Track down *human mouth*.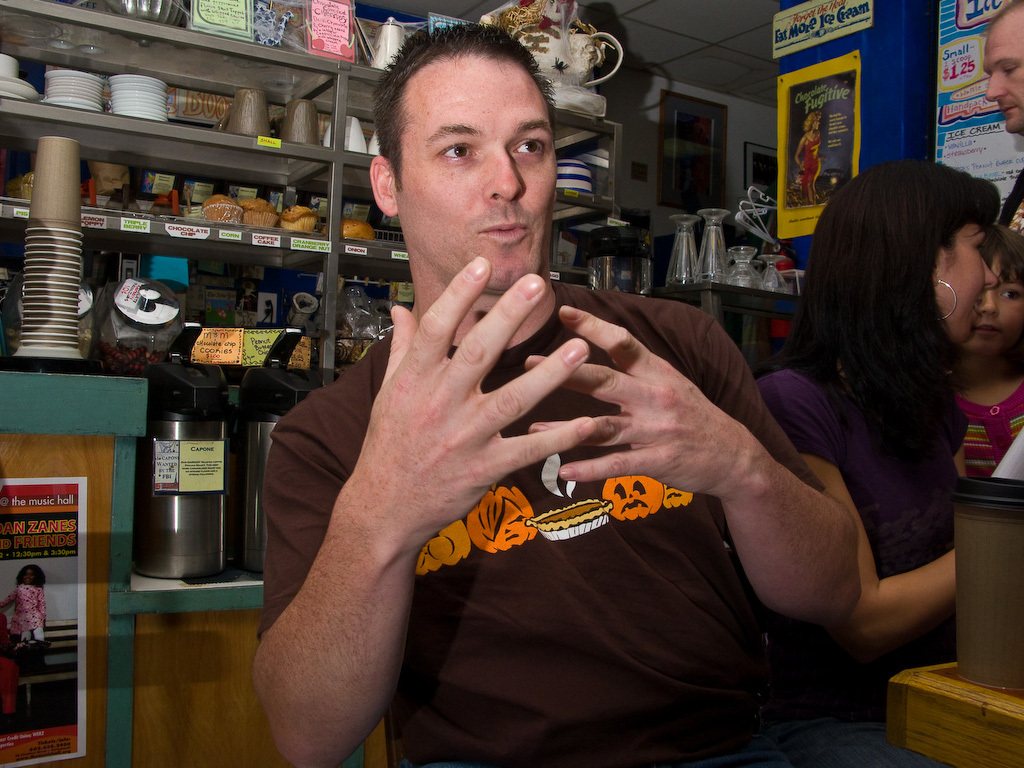
Tracked to rect(479, 208, 532, 254).
